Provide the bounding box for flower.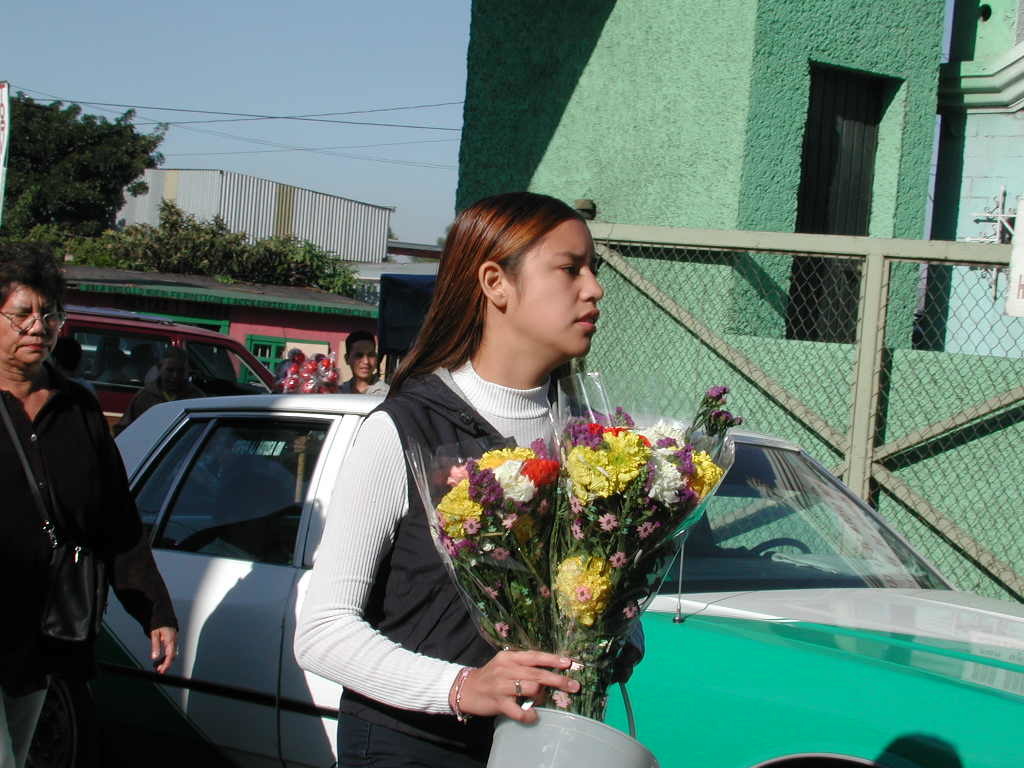
<box>487,548,503,567</box>.
